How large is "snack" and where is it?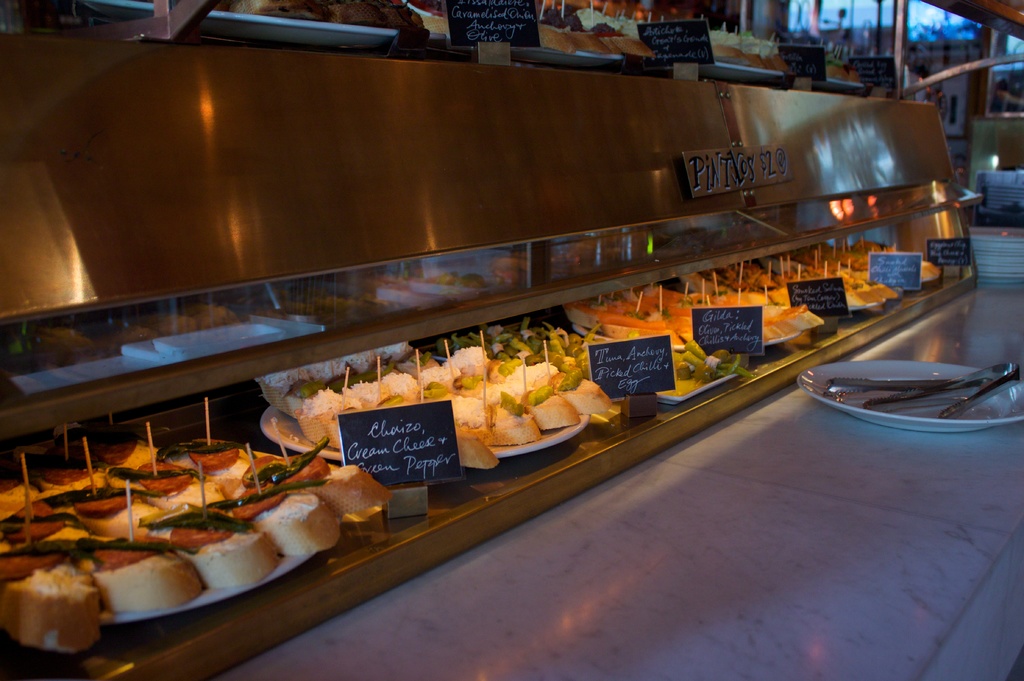
Bounding box: {"x1": 824, "y1": 57, "x2": 864, "y2": 83}.
